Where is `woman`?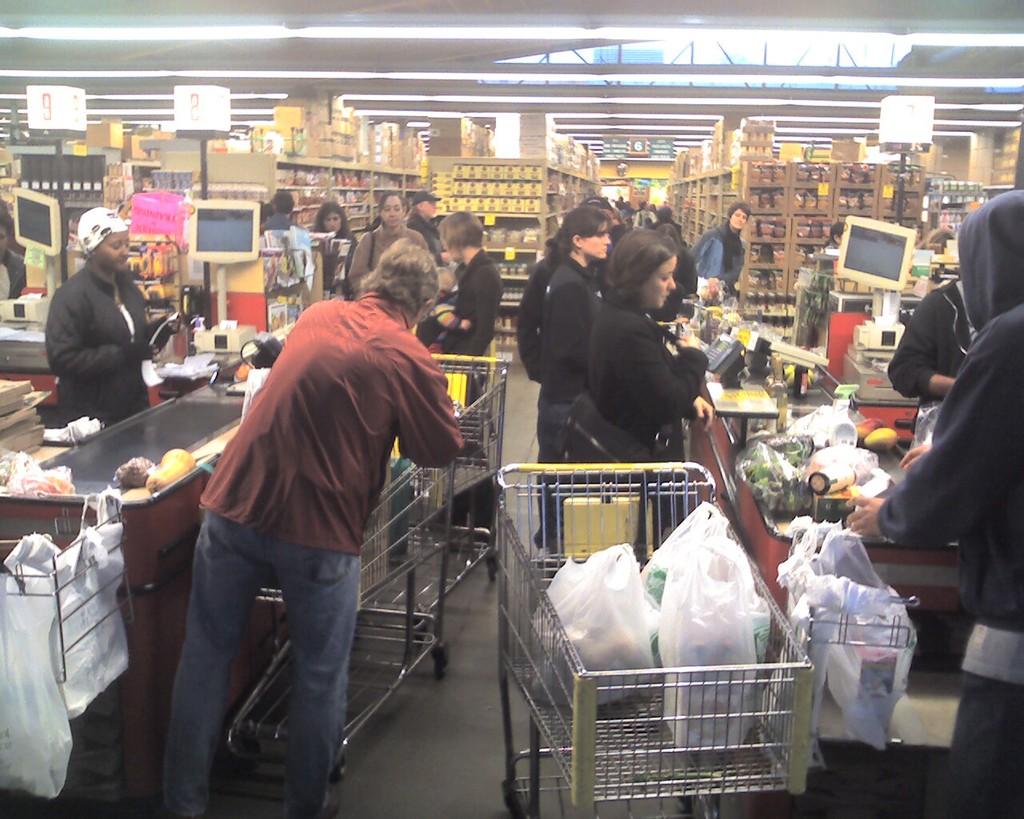
[left=43, top=207, right=182, bottom=437].
